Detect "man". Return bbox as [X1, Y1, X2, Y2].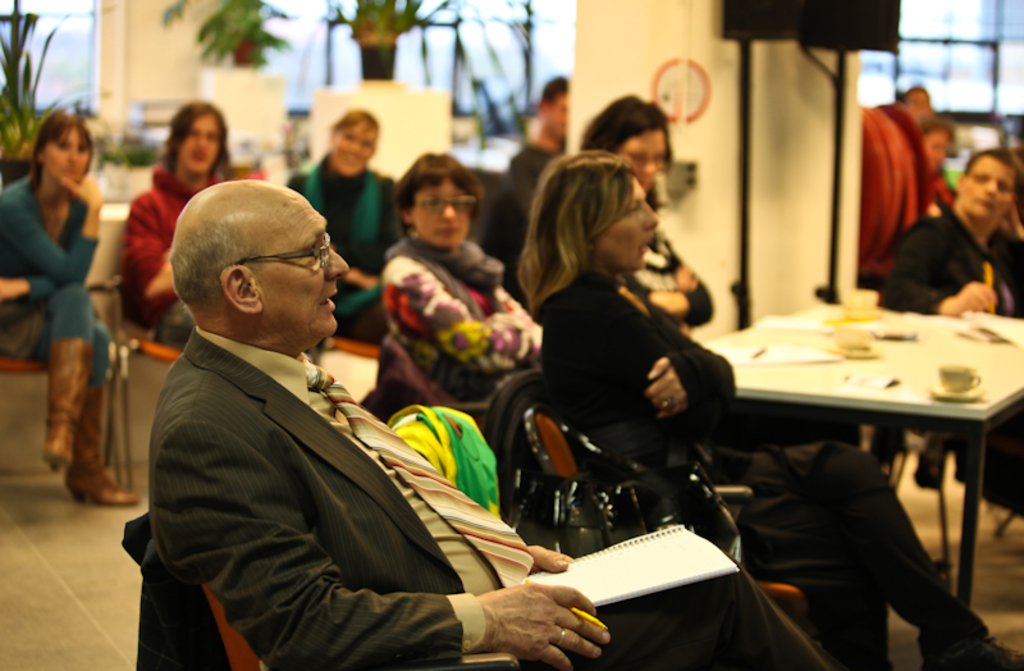
[884, 150, 1023, 512].
